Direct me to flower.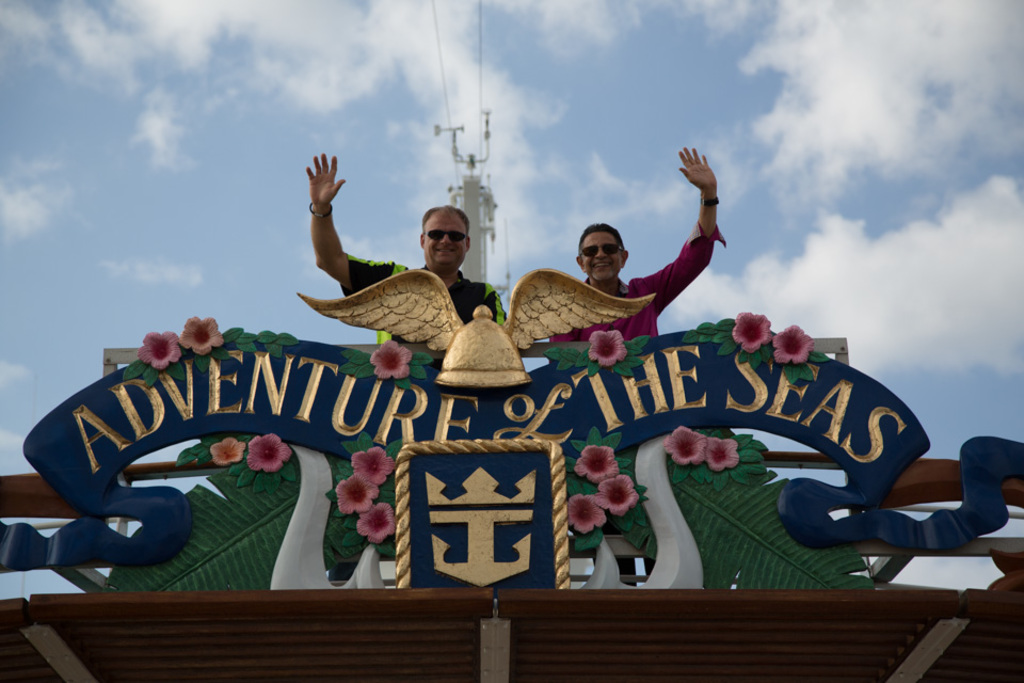
Direction: <bbox>705, 434, 741, 475</bbox>.
